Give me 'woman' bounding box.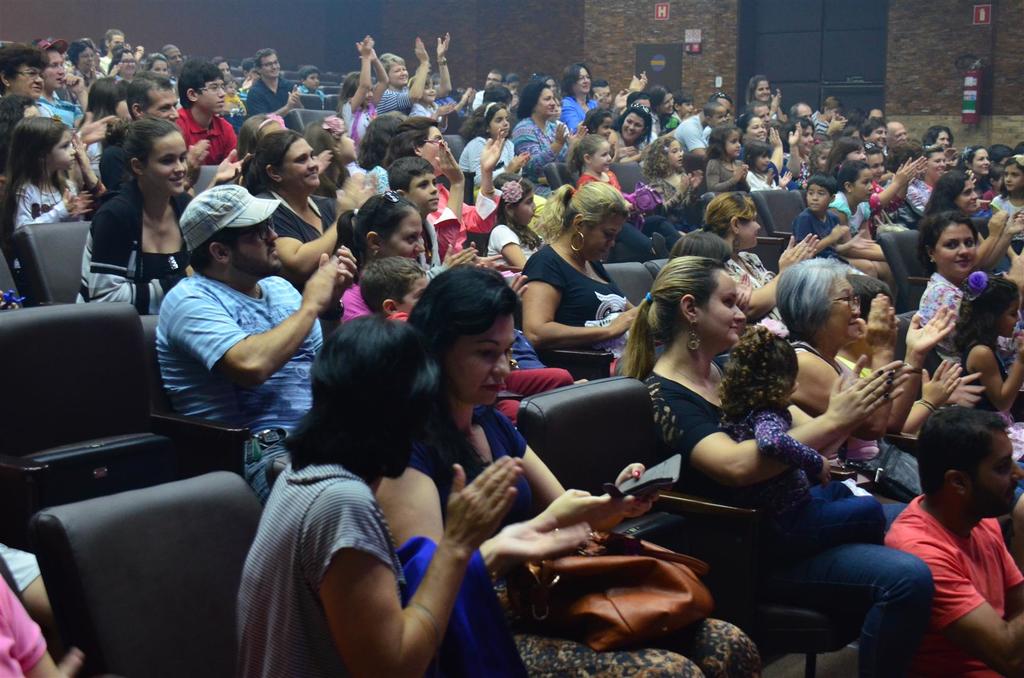
(left=0, top=38, right=40, bottom=104).
